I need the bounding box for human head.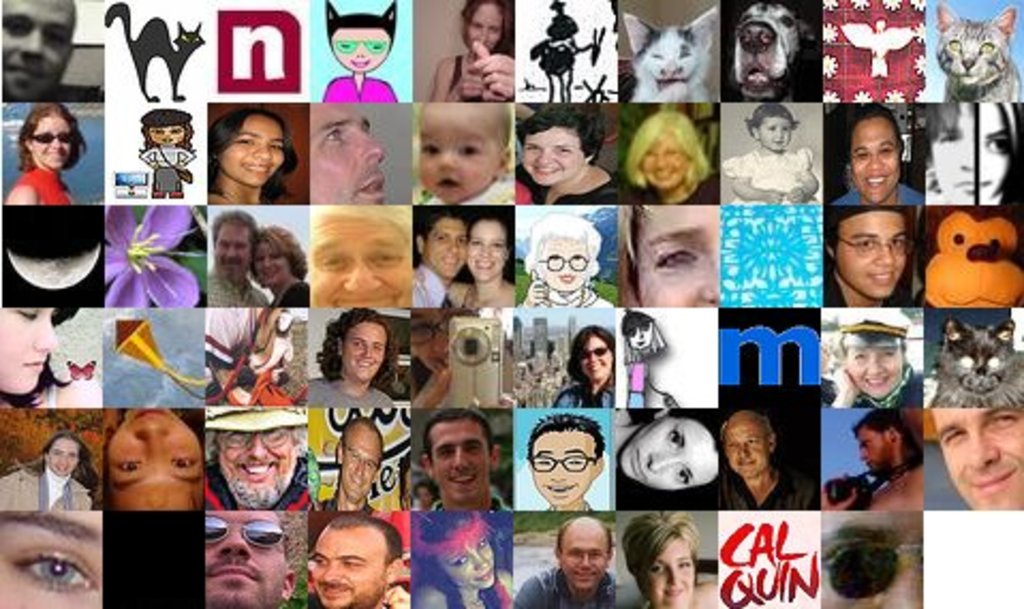
Here it is: 331/417/381/504.
